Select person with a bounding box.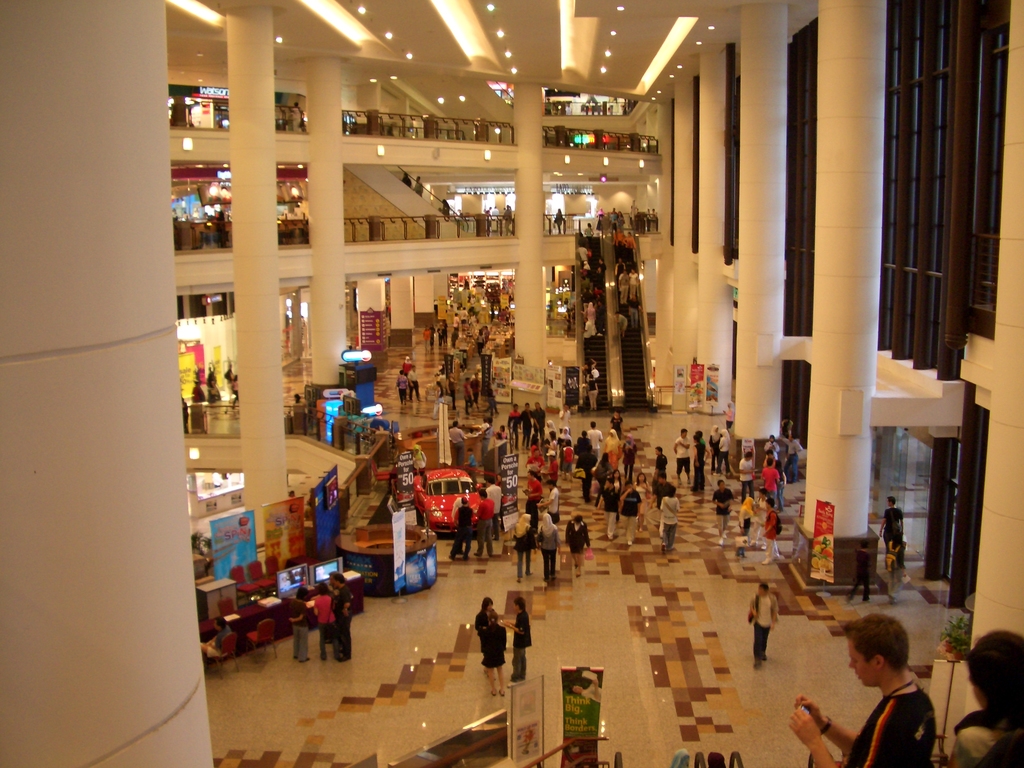
detection(533, 397, 547, 444).
